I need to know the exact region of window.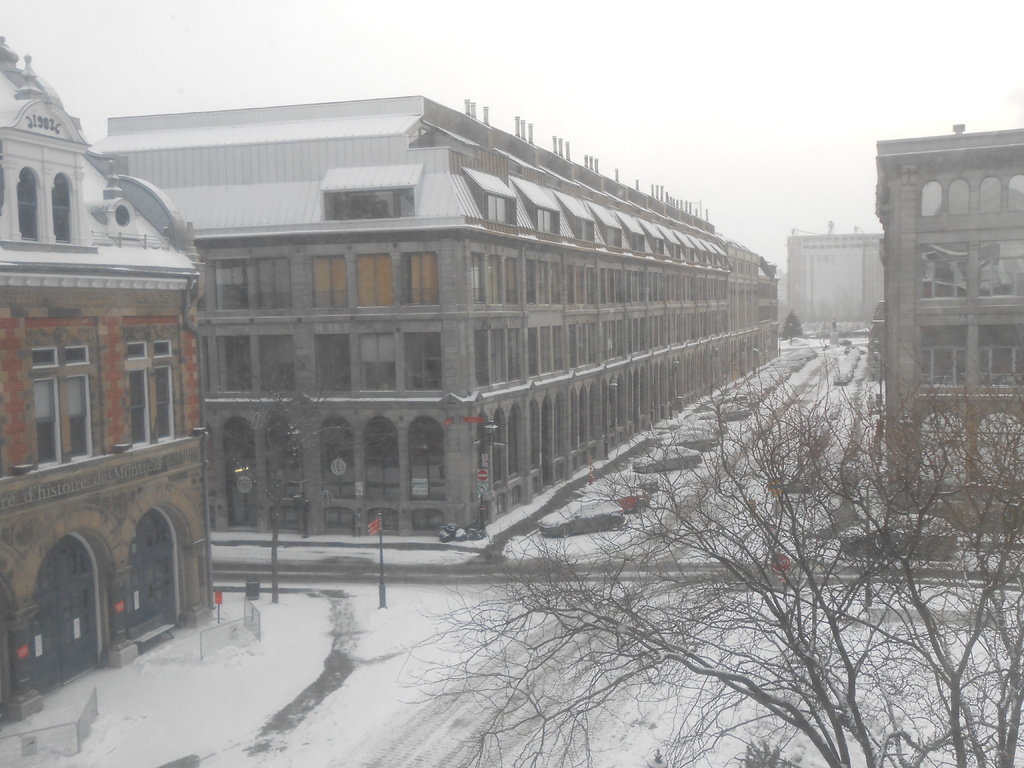
Region: l=361, t=330, r=398, b=392.
